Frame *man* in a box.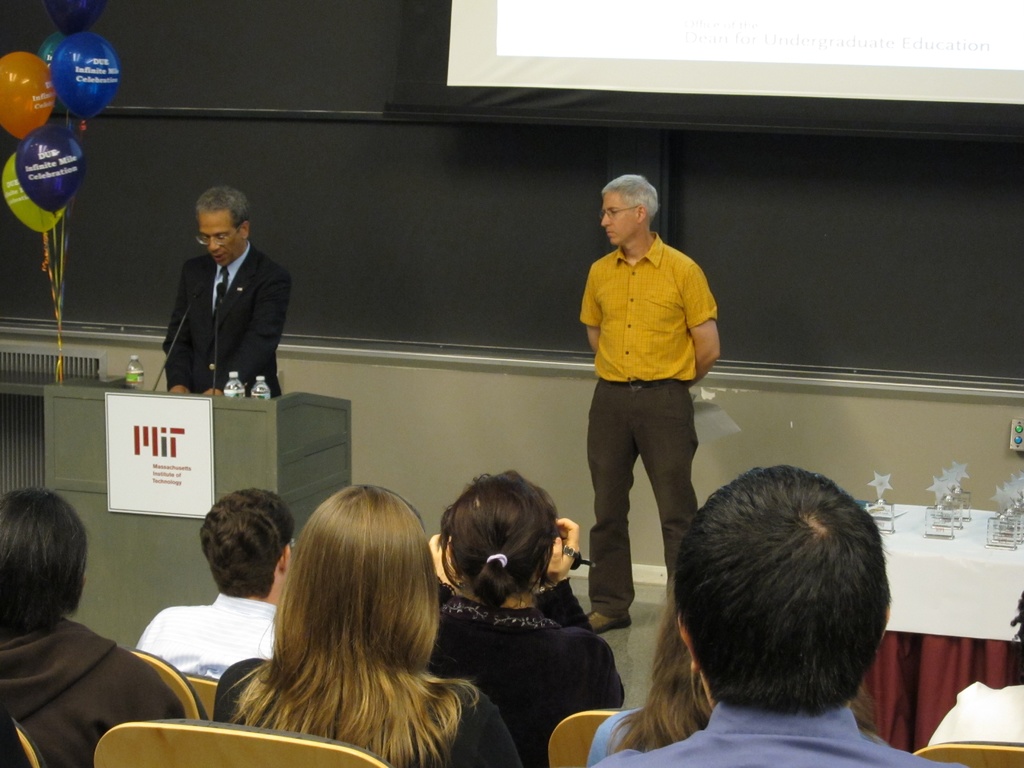
<region>131, 485, 294, 680</region>.
